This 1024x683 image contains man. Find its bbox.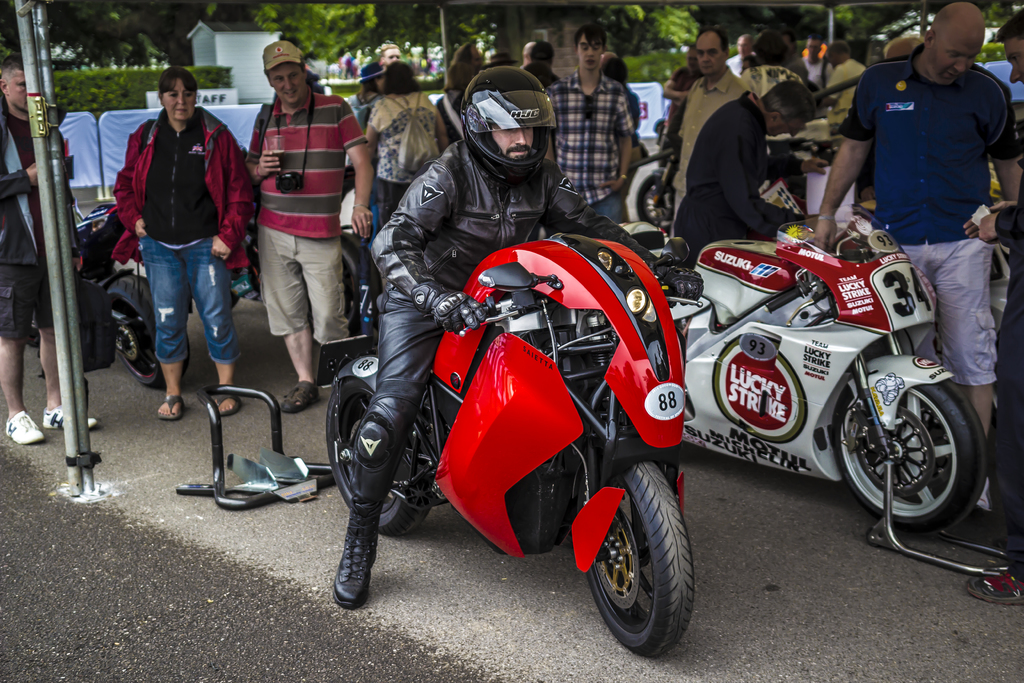
(left=536, top=13, right=632, bottom=233).
